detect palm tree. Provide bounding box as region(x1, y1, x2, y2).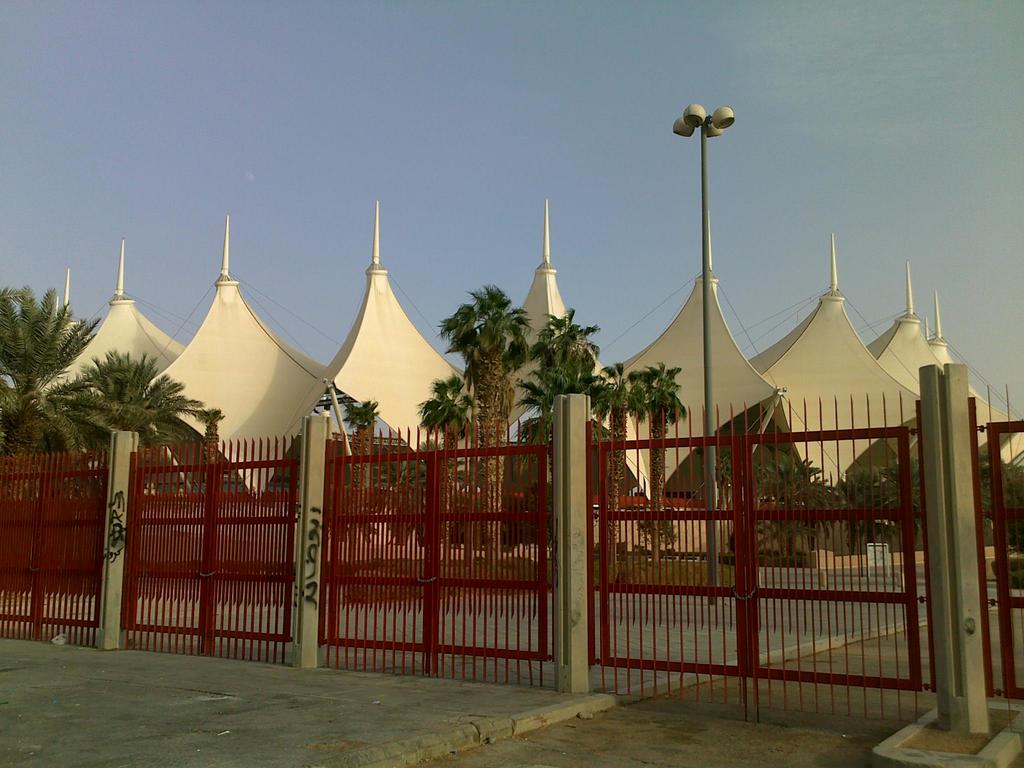
region(436, 284, 531, 547).
